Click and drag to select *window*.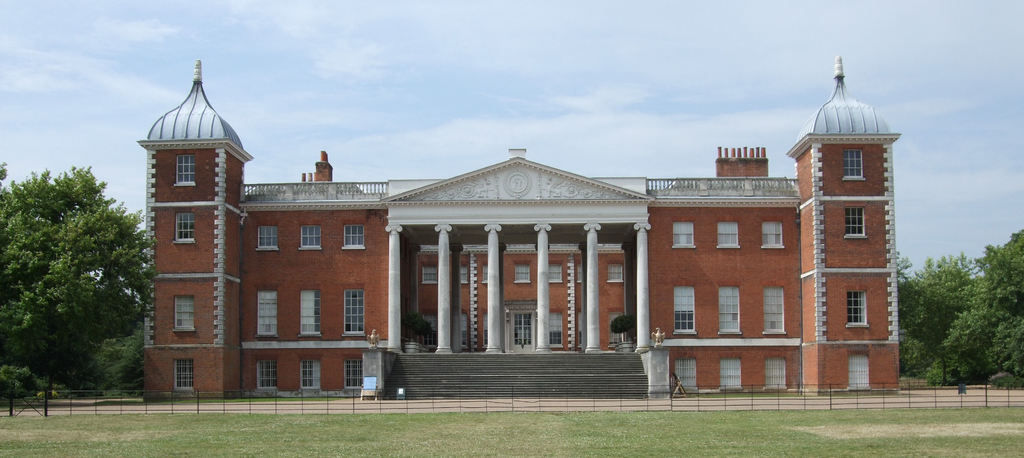
Selection: locate(717, 285, 737, 332).
